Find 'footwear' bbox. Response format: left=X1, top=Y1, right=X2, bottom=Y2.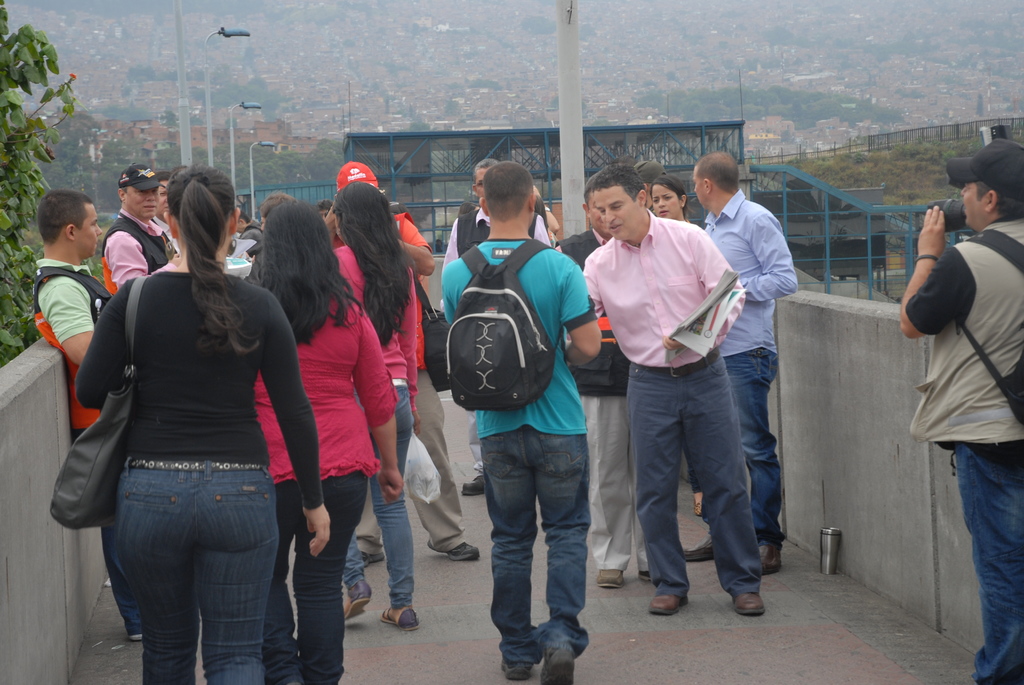
left=384, top=604, right=414, bottom=629.
